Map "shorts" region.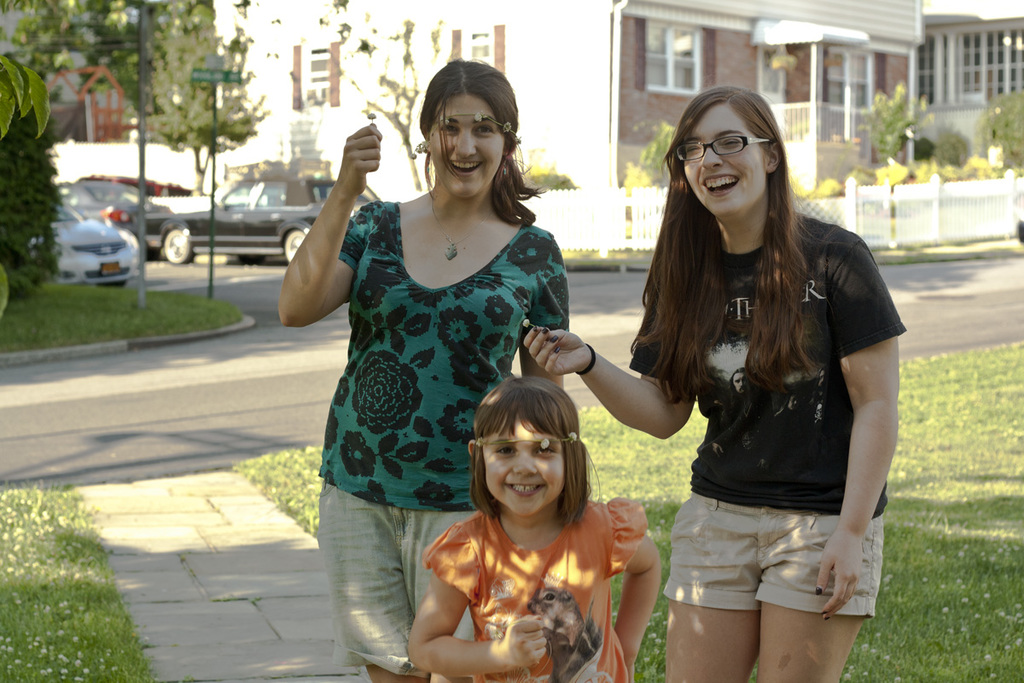
Mapped to l=318, t=485, r=482, b=674.
